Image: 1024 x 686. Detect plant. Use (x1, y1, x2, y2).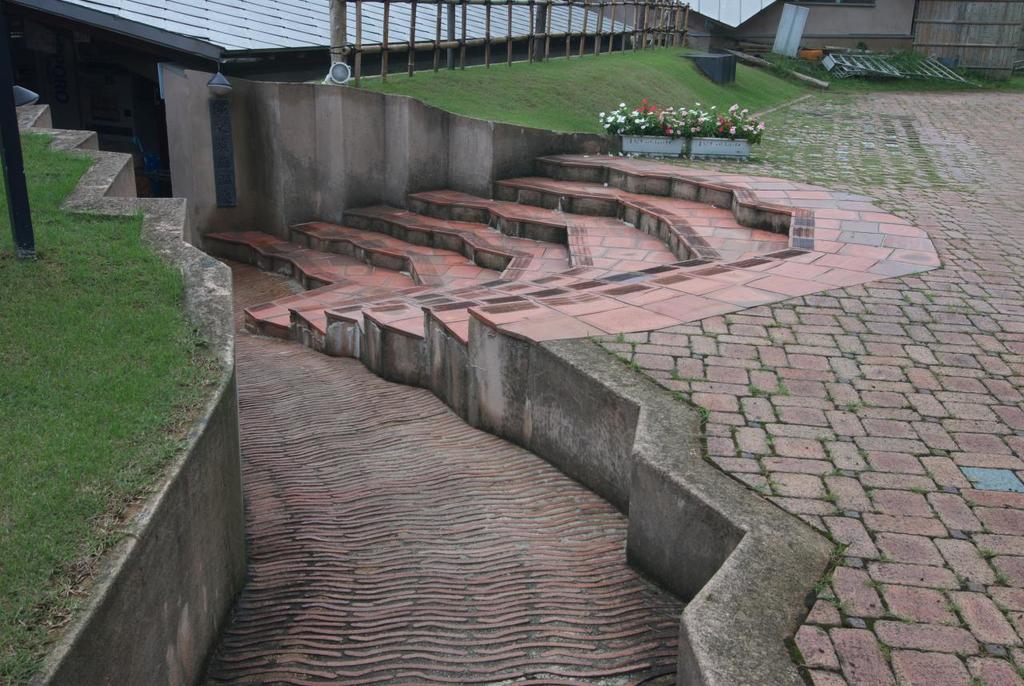
(955, 569, 971, 592).
